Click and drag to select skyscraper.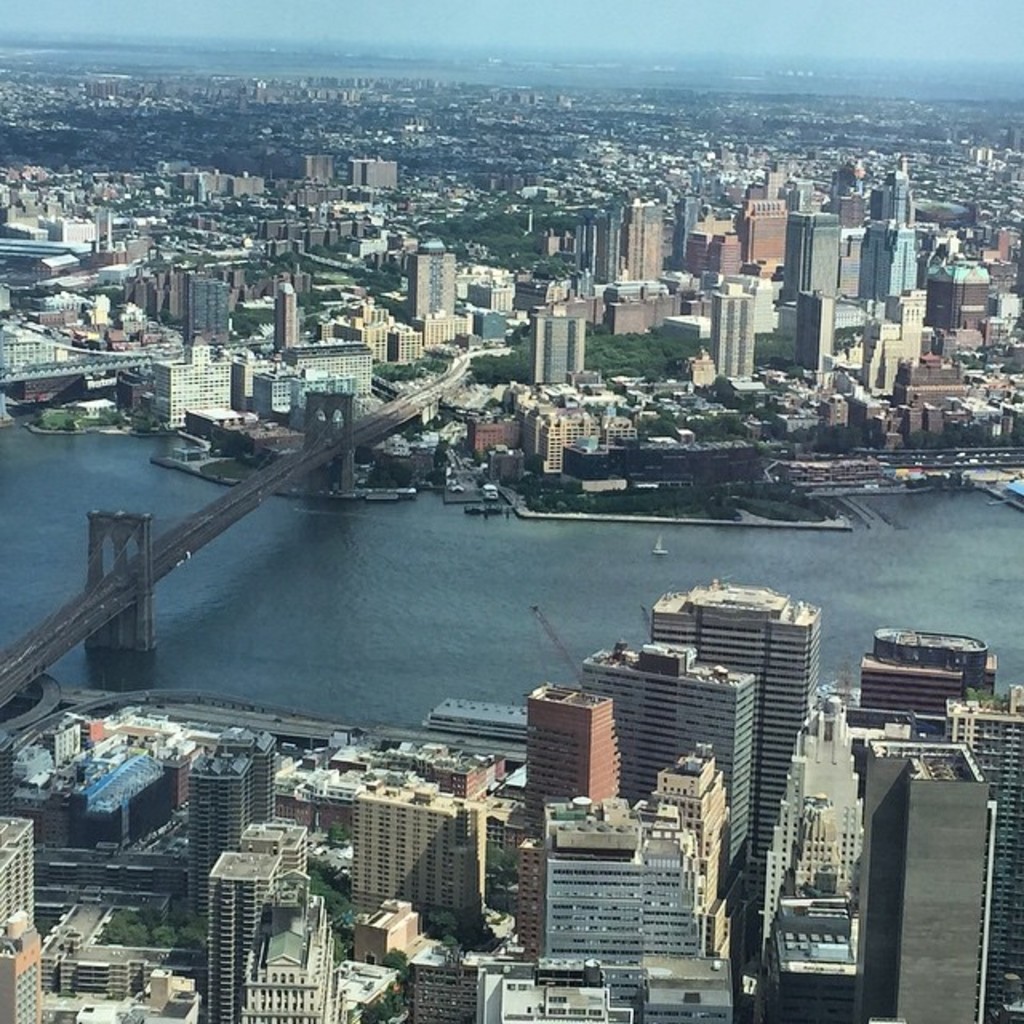
Selection: [left=411, top=237, right=454, bottom=318].
